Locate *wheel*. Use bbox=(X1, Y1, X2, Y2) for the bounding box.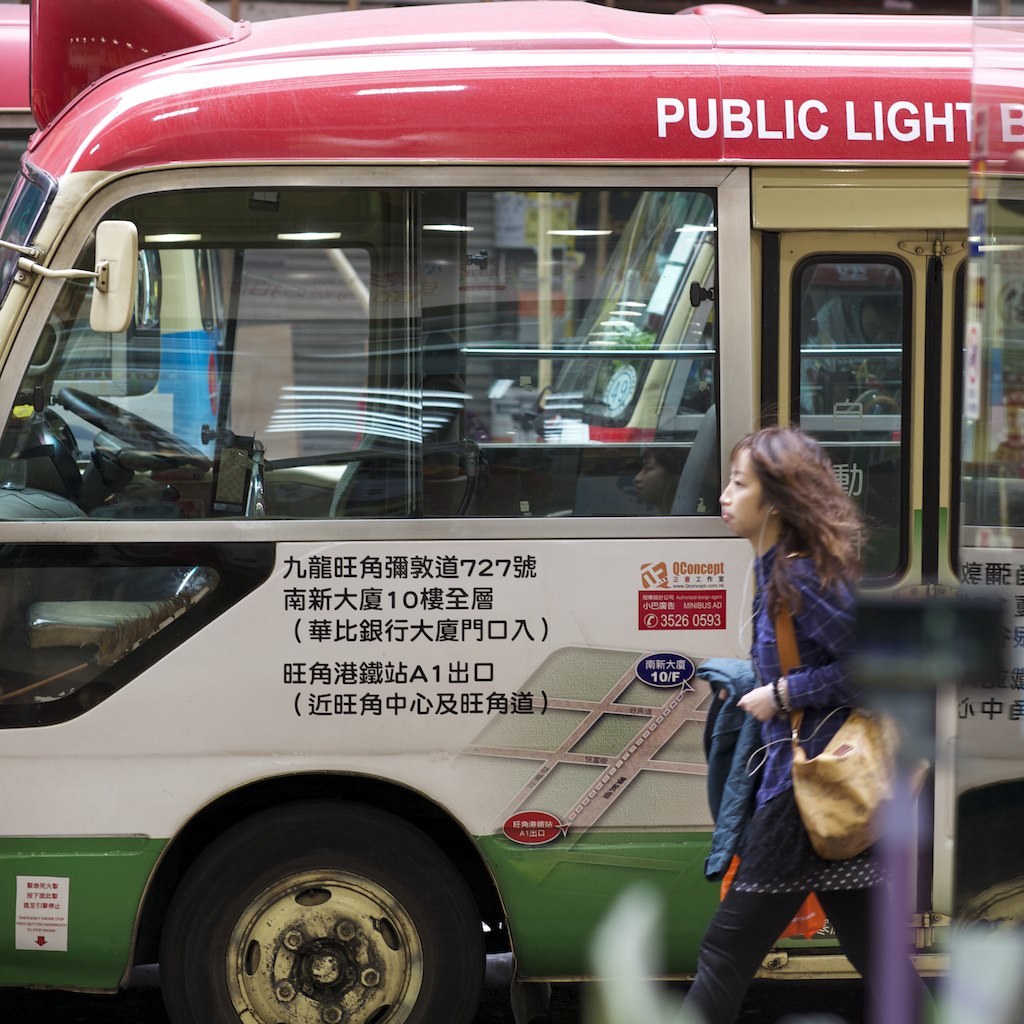
bbox=(54, 384, 211, 469).
